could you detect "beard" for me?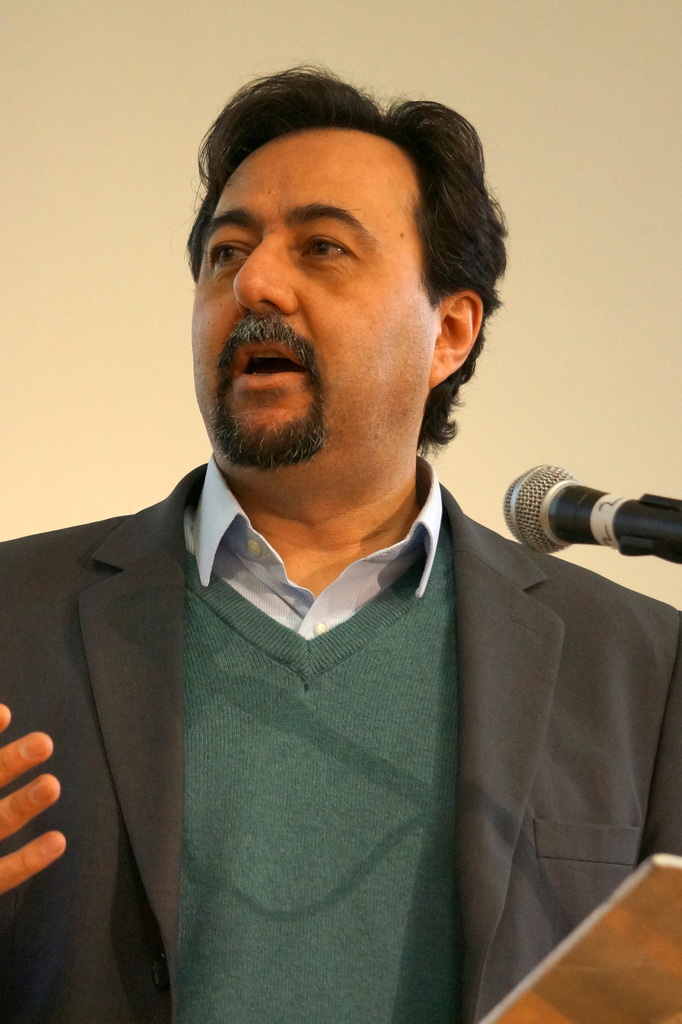
Detection result: select_region(207, 375, 328, 475).
